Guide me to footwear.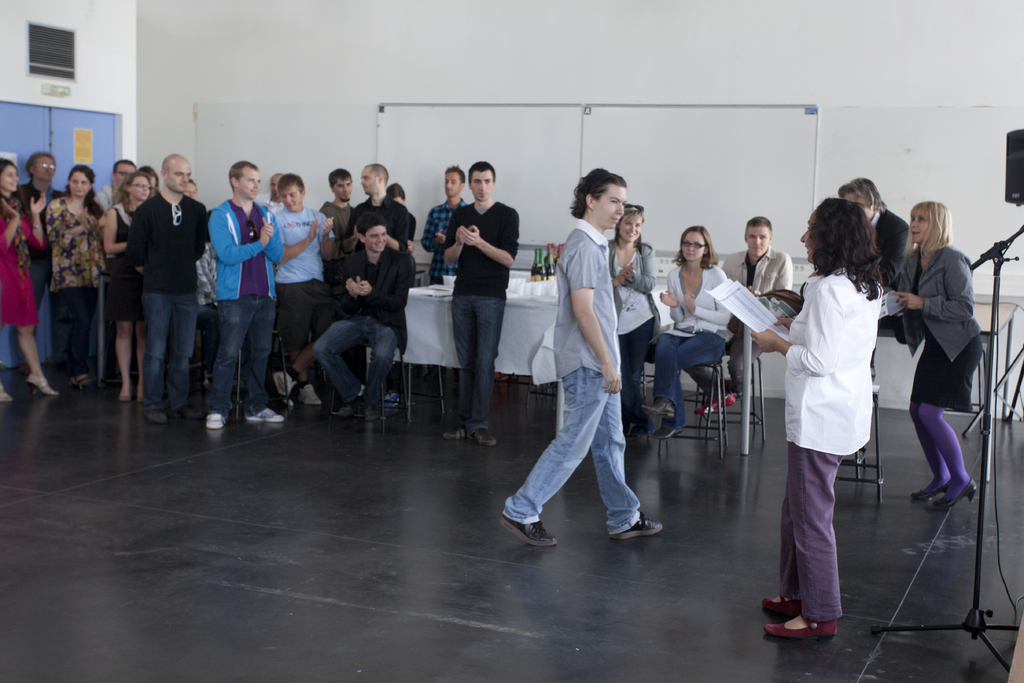
Guidance: x1=474 y1=429 x2=499 y2=447.
